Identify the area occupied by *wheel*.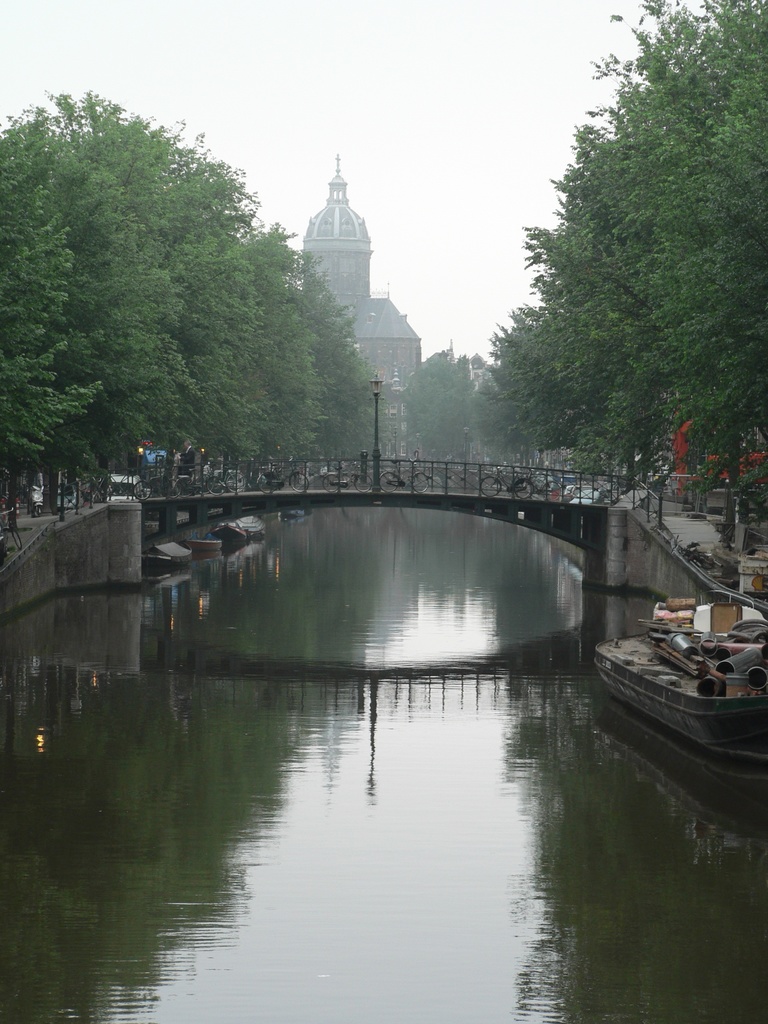
Area: [543, 481, 559, 502].
